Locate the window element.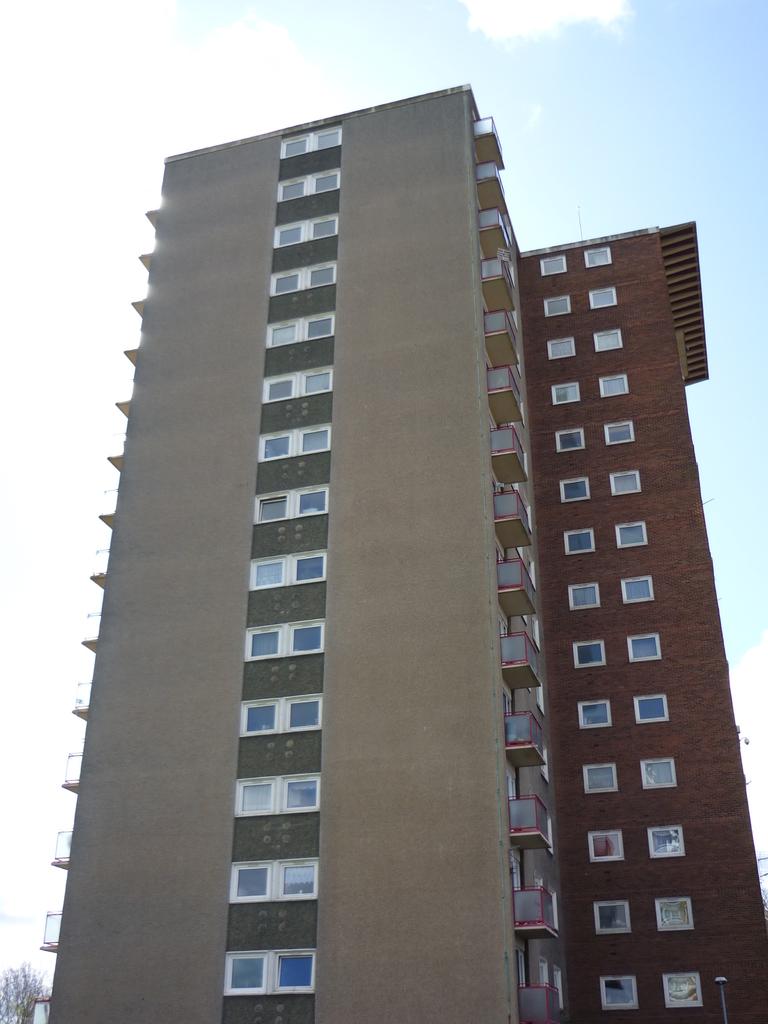
Element bbox: BBox(566, 633, 610, 671).
